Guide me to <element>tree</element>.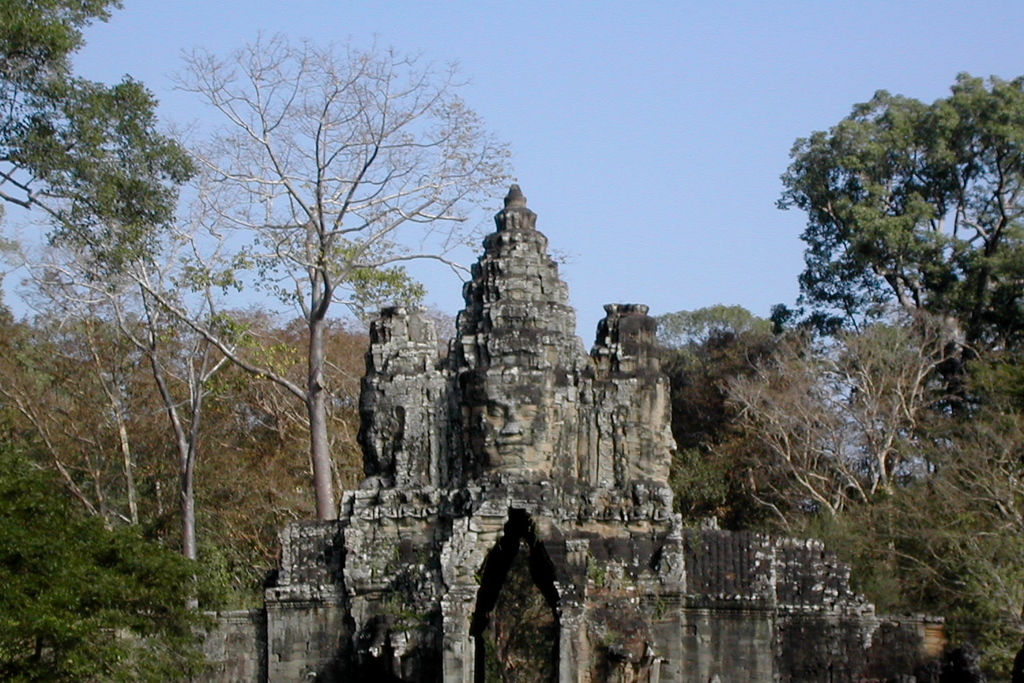
Guidance: box=[903, 364, 1023, 673].
